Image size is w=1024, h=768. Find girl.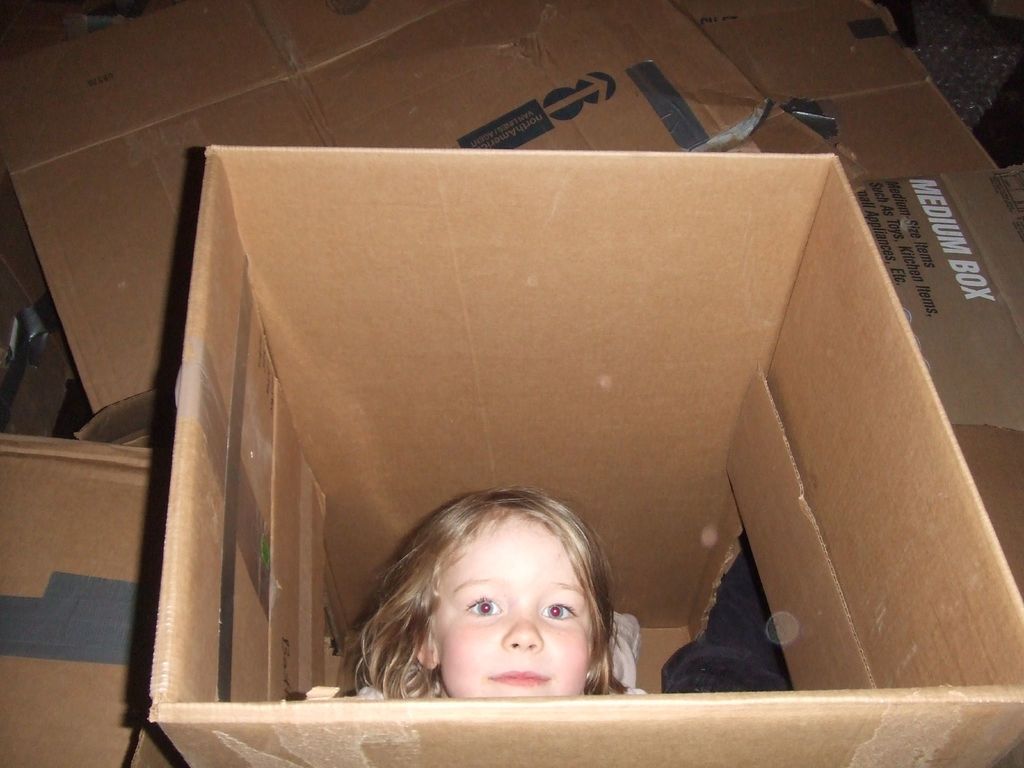
(left=321, top=478, right=666, bottom=699).
